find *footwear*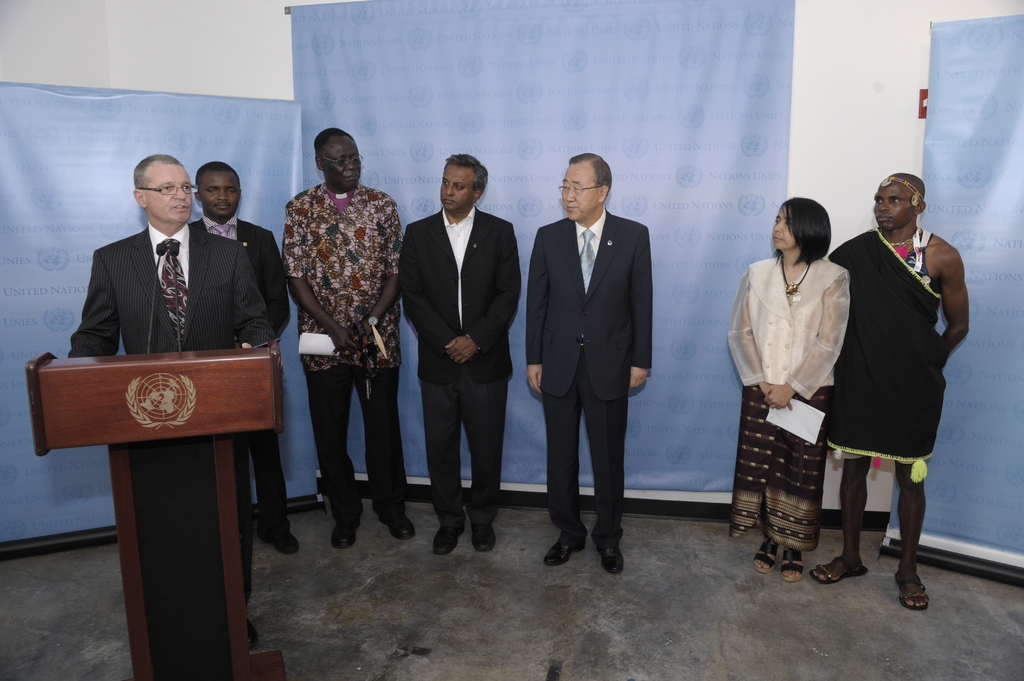
locate(433, 524, 466, 554)
